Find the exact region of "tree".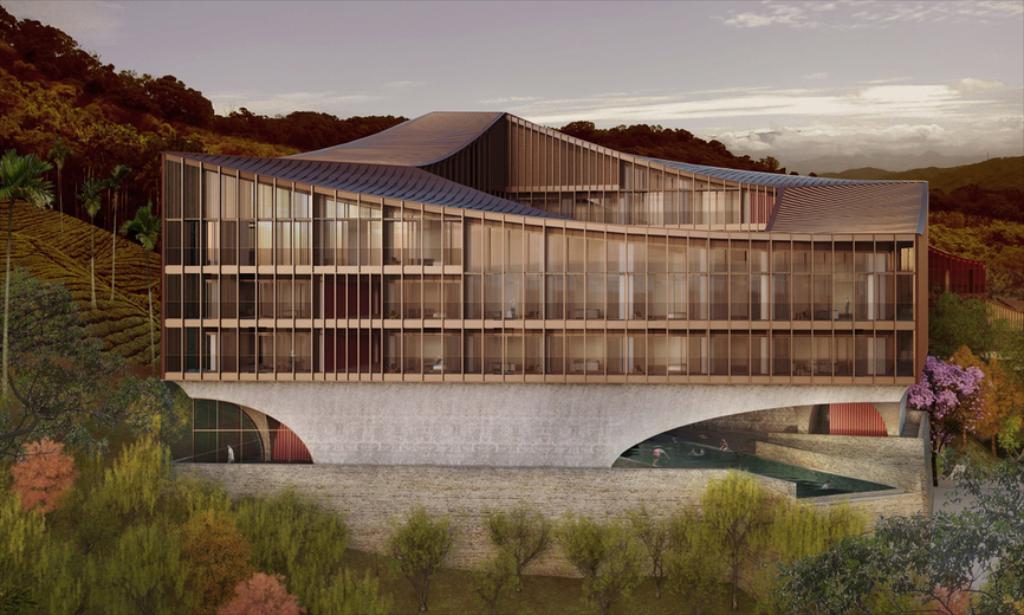
Exact region: rect(0, 0, 109, 205).
